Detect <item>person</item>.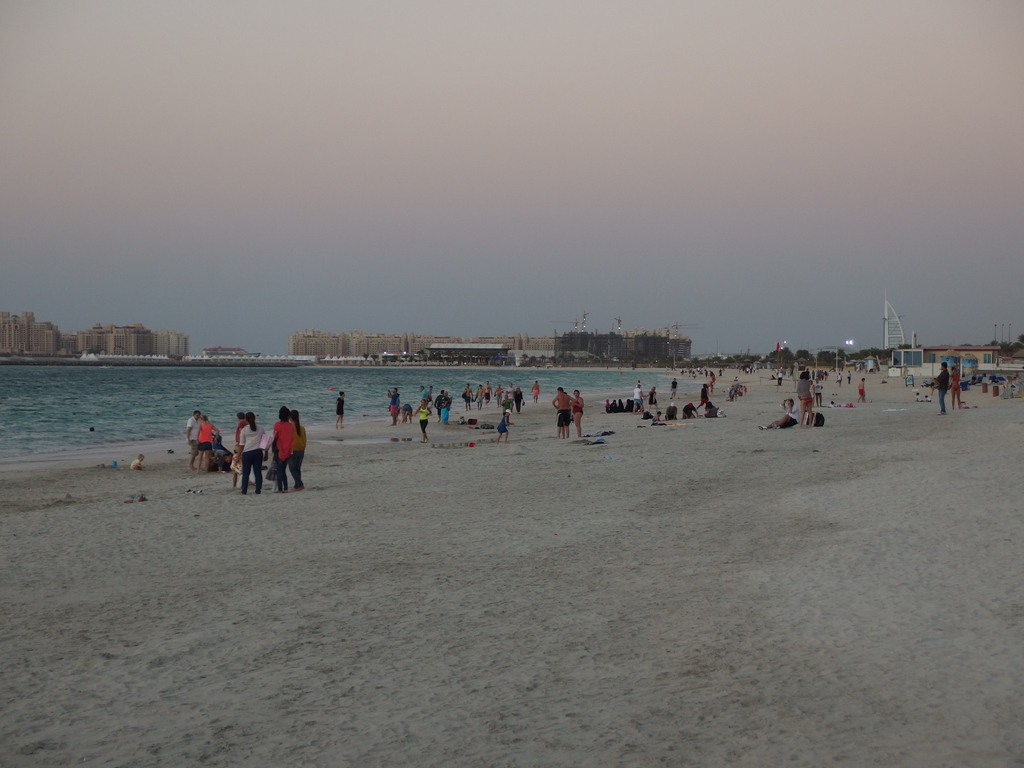
Detected at left=474, top=383, right=481, bottom=406.
